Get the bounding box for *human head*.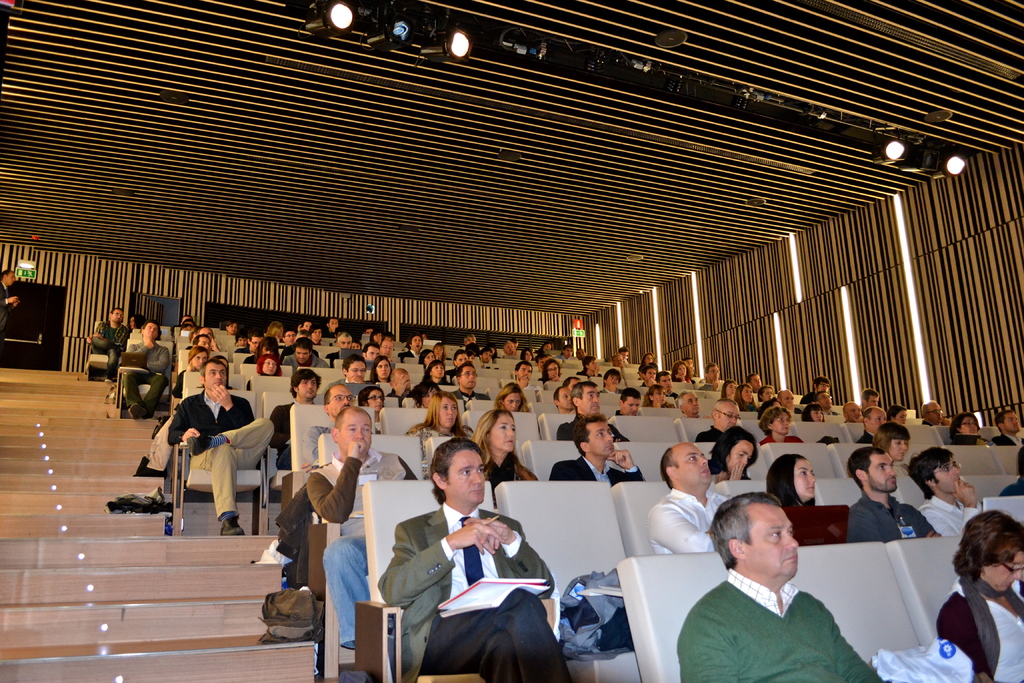
675,388,703,418.
